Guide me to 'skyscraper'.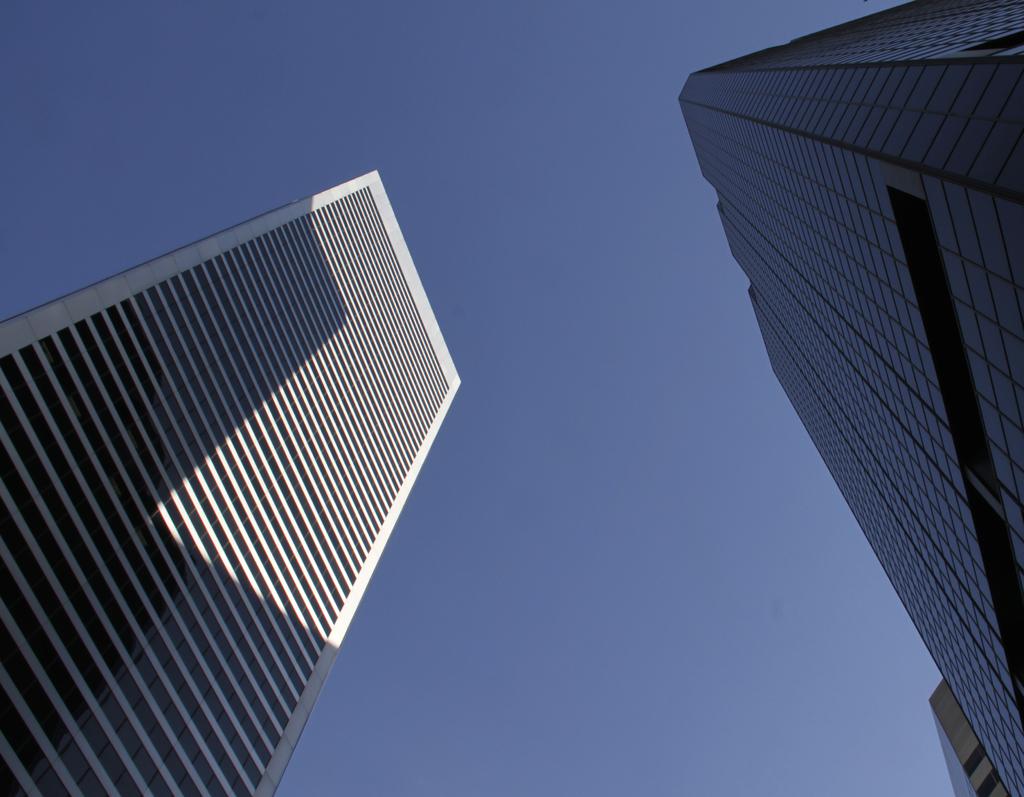
Guidance: rect(2, 170, 468, 796).
